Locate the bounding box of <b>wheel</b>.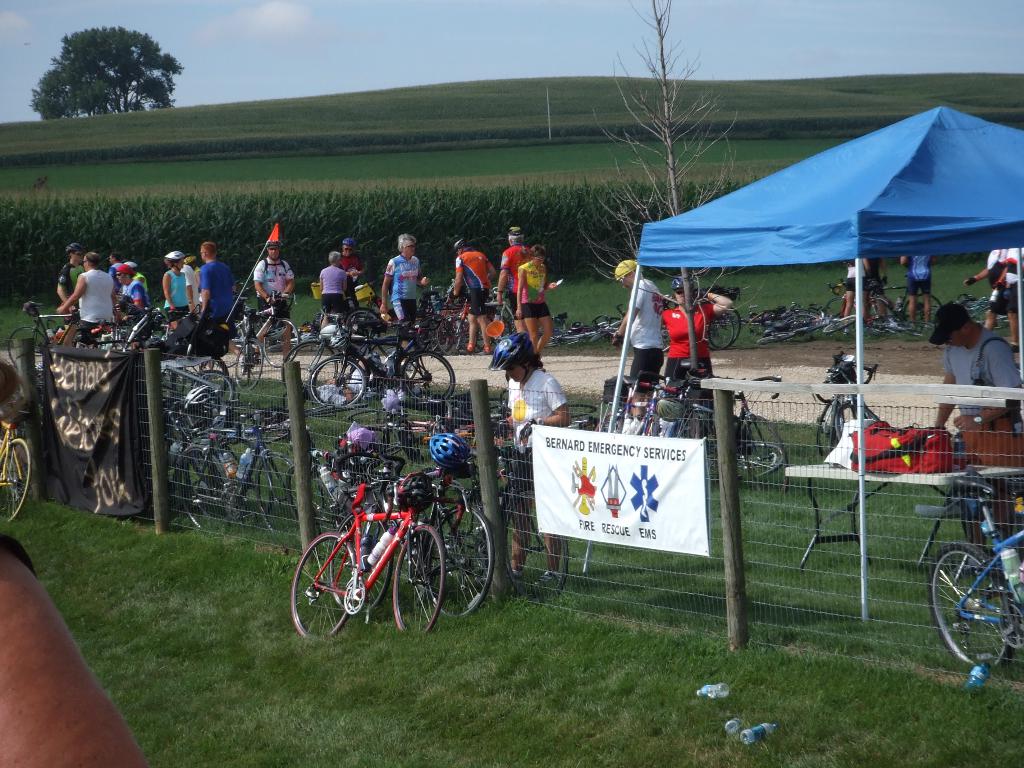
Bounding box: BBox(825, 314, 857, 334).
